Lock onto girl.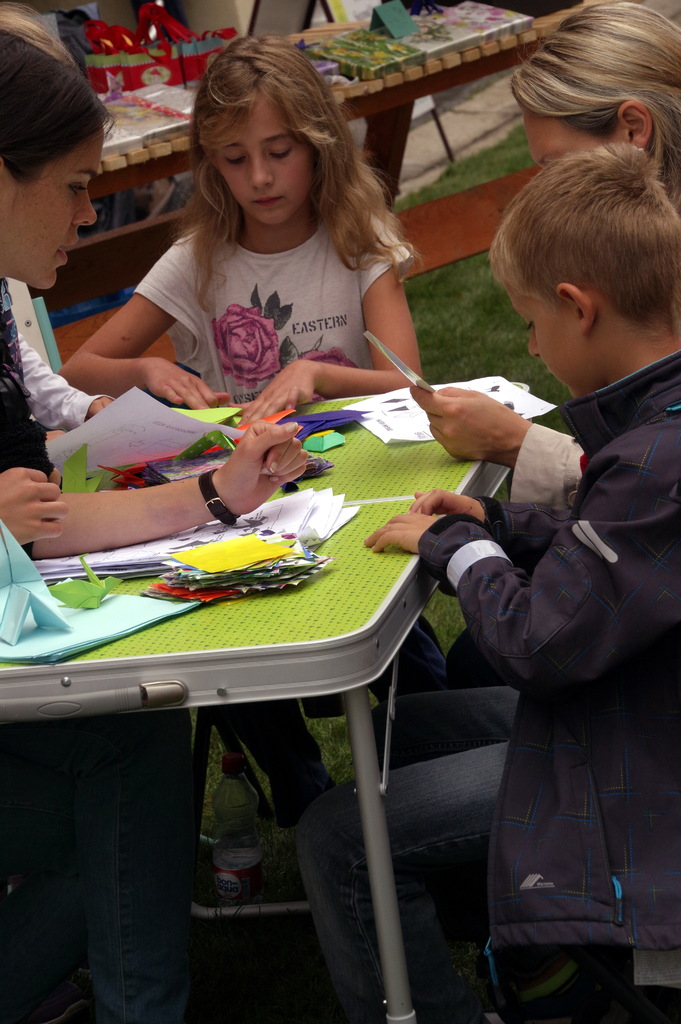
Locked: bbox=[56, 34, 448, 831].
